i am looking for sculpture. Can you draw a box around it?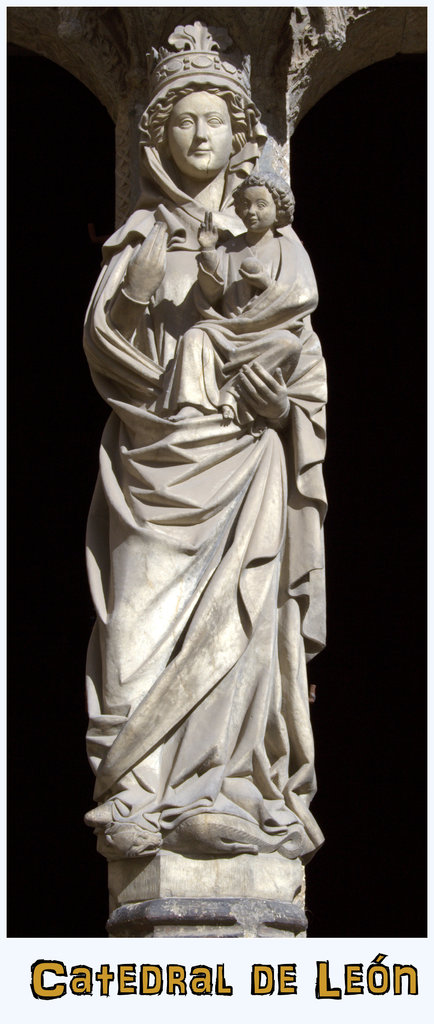
Sure, the bounding box is bbox=(9, 19, 335, 936).
